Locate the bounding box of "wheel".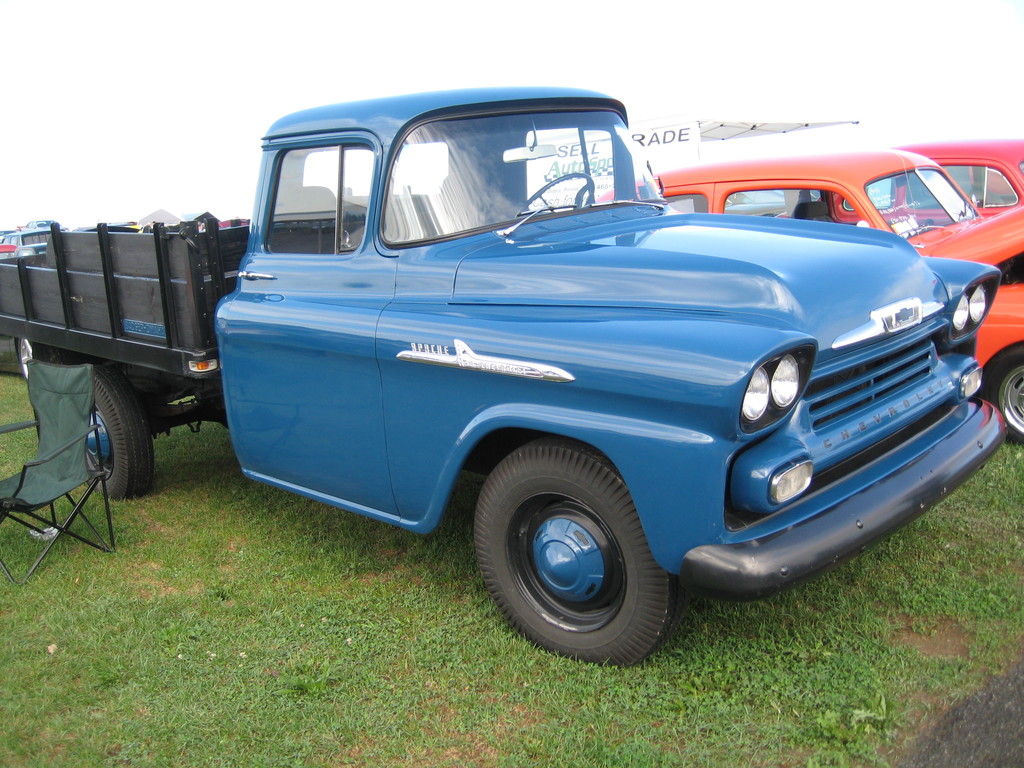
Bounding box: [15, 336, 31, 378].
